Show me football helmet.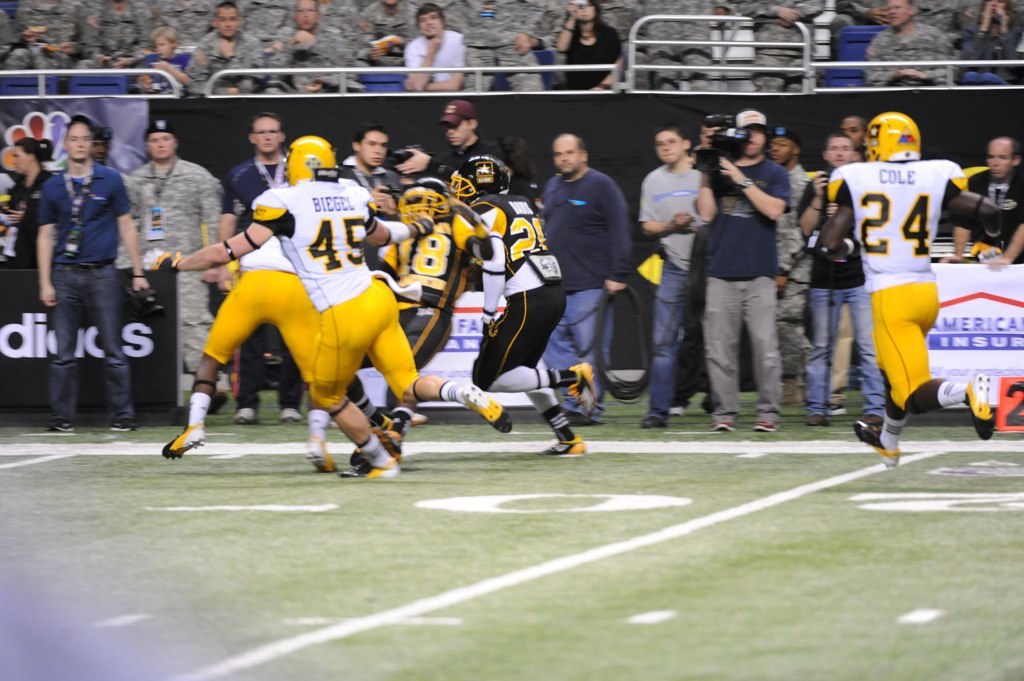
football helmet is here: select_region(448, 157, 521, 204).
